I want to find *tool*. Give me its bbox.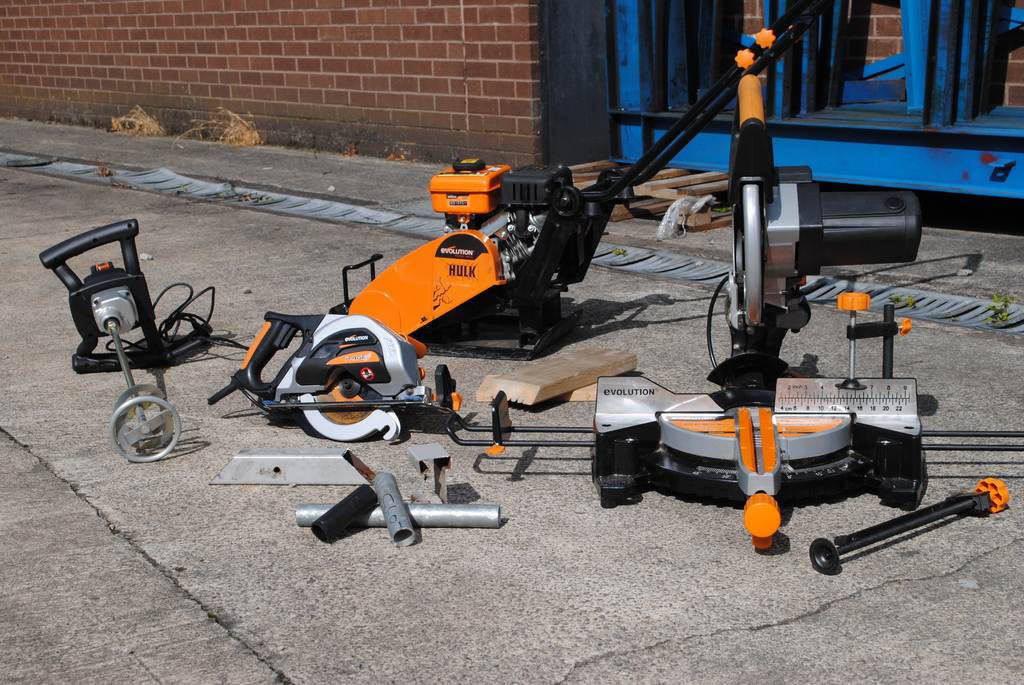
Rect(832, 466, 1023, 575).
